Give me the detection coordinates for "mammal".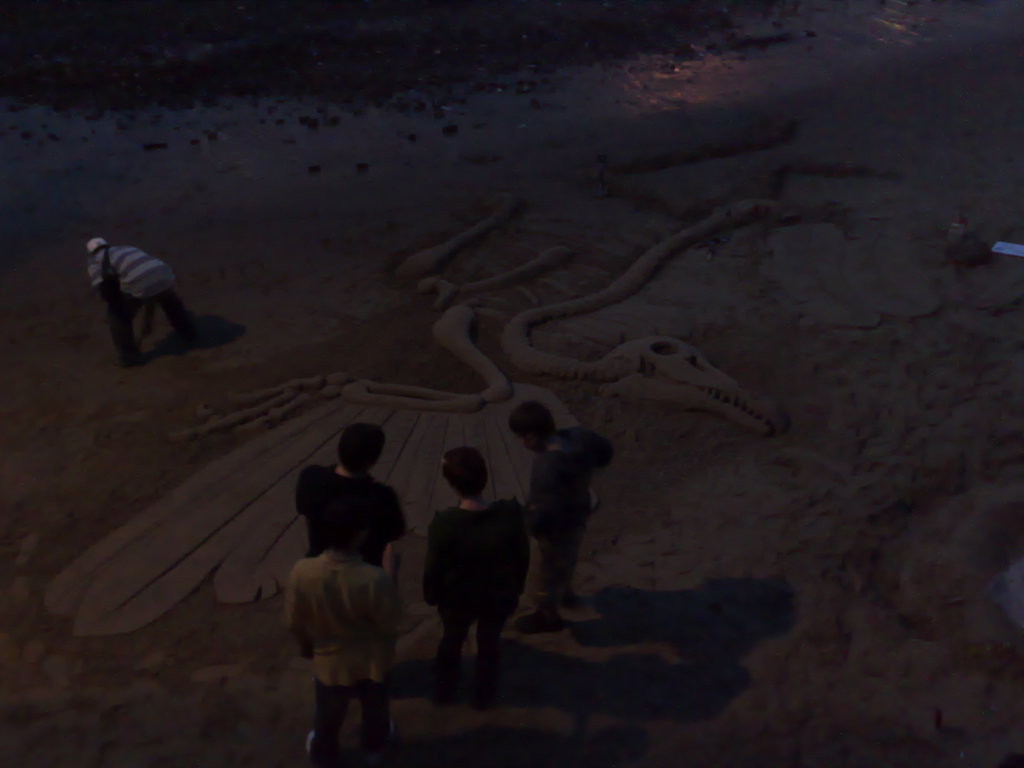
bbox=(298, 429, 410, 588).
